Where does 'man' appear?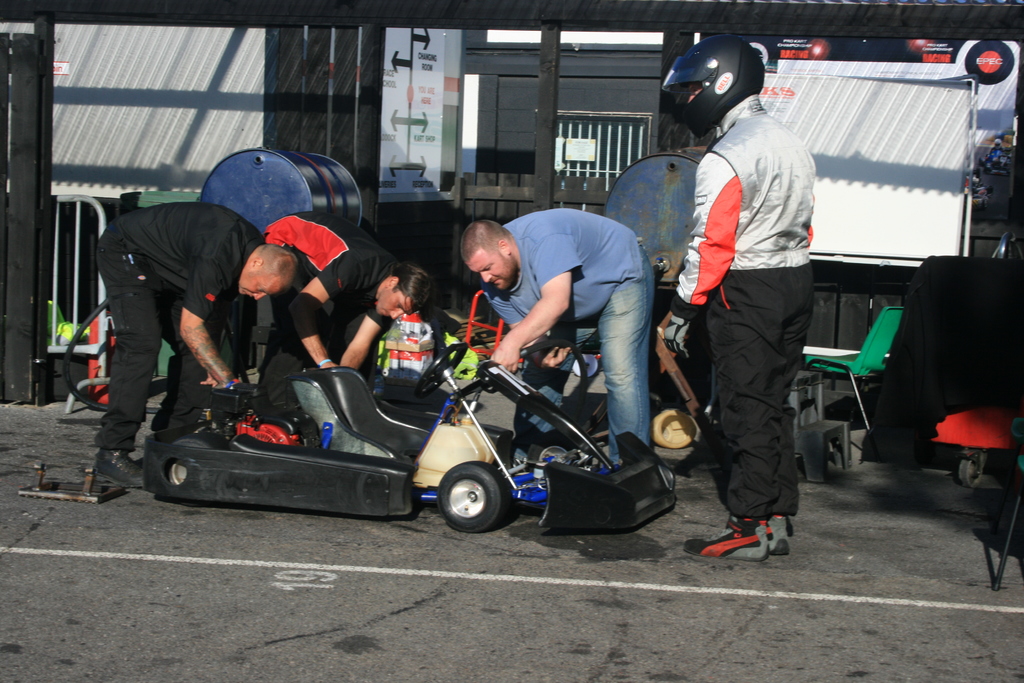
Appears at left=265, top=207, right=438, bottom=403.
